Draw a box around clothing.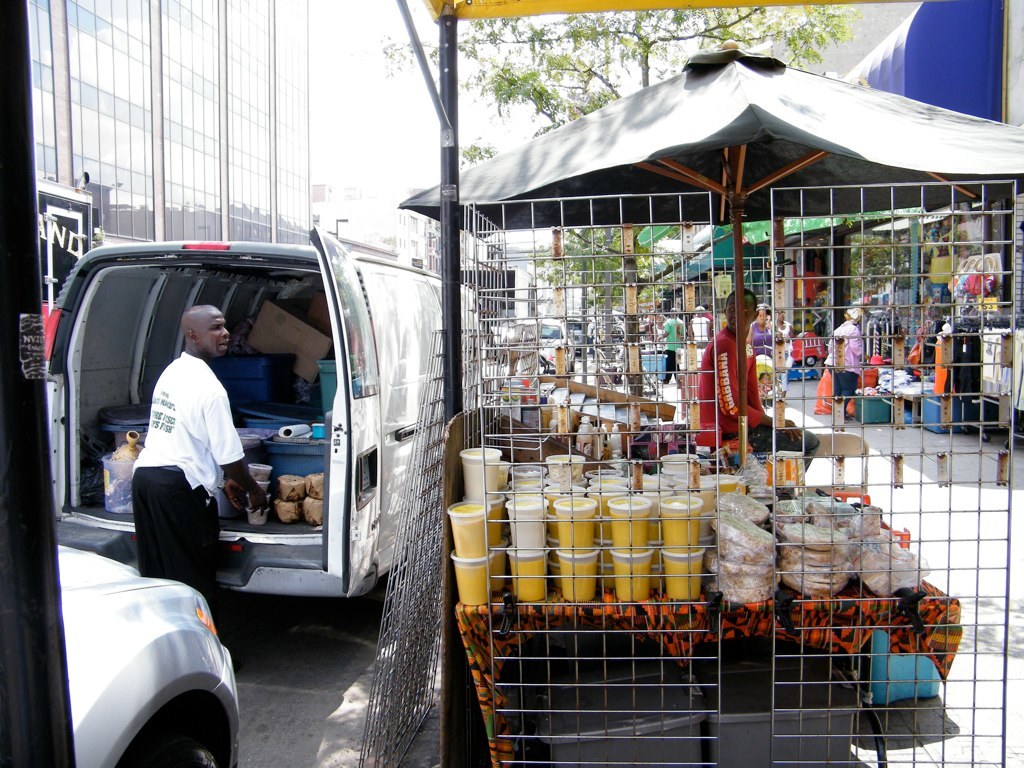
(left=745, top=331, right=773, bottom=358).
